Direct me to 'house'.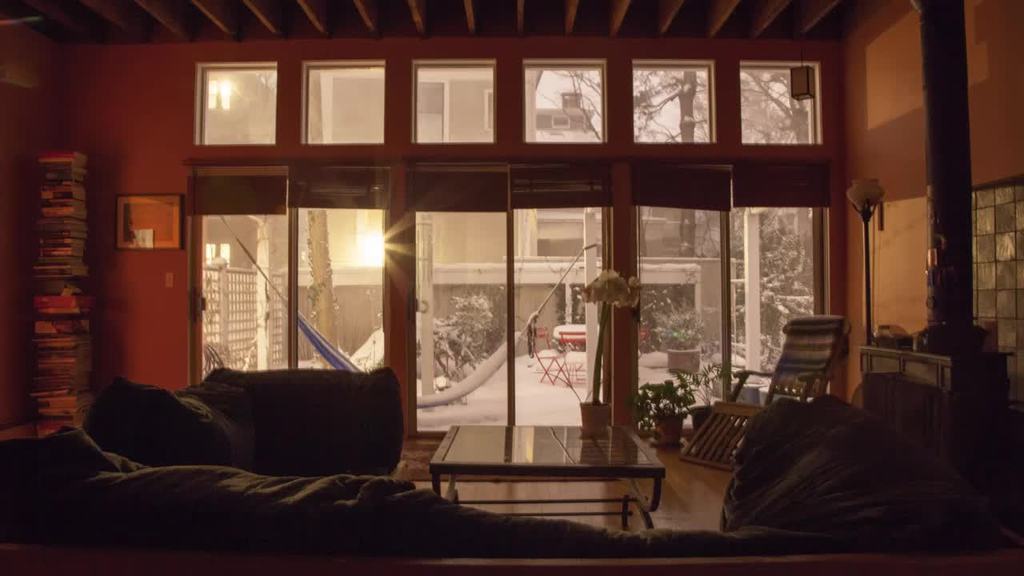
Direction: l=740, t=67, r=823, b=140.
